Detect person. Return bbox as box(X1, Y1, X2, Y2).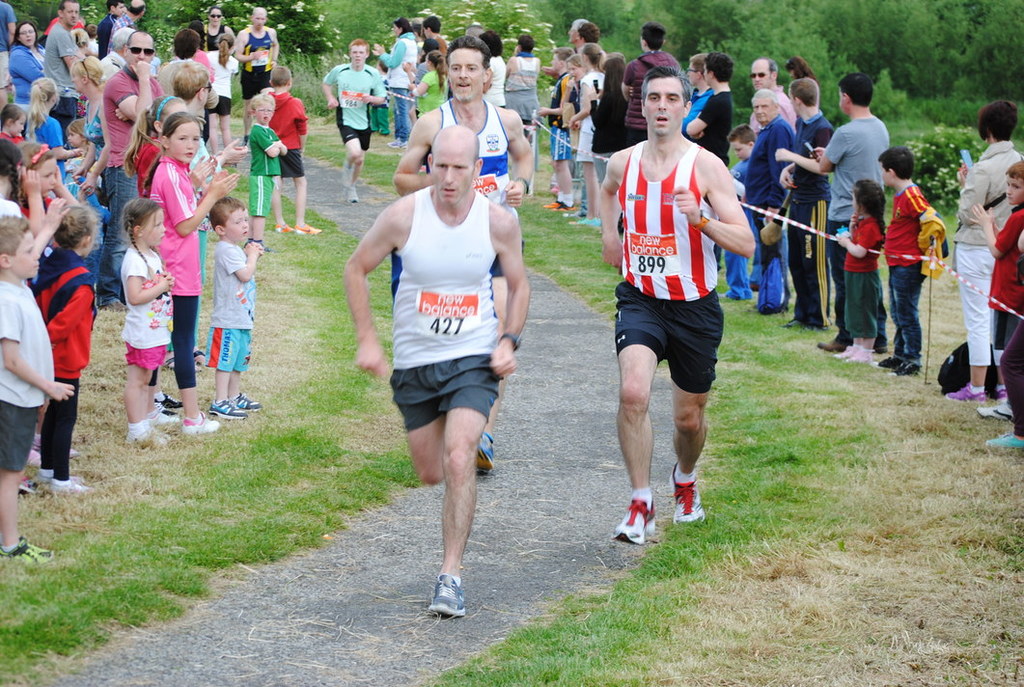
box(819, 70, 898, 349).
